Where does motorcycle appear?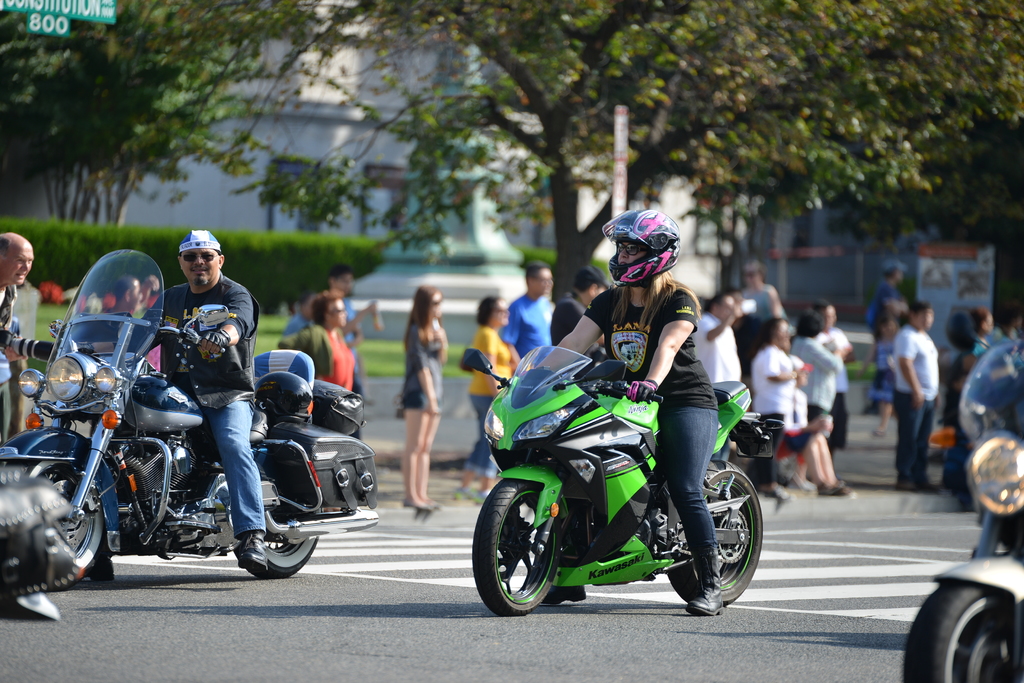
Appears at (454,350,795,623).
